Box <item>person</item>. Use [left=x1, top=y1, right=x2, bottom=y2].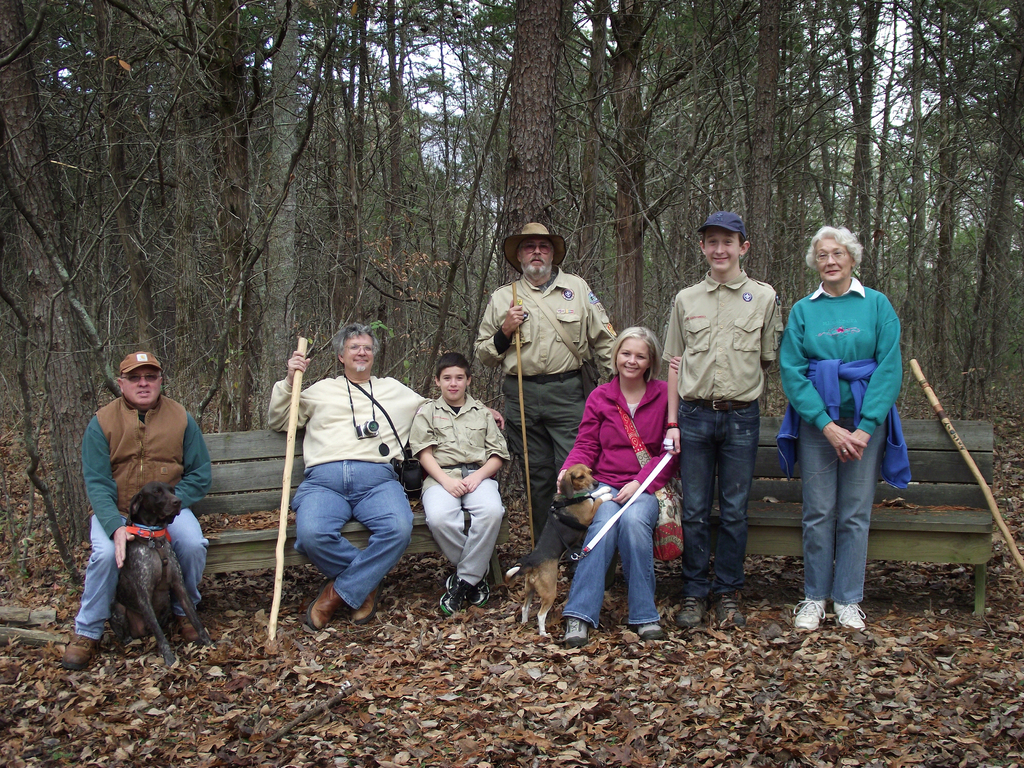
[left=261, top=221, right=912, bottom=659].
